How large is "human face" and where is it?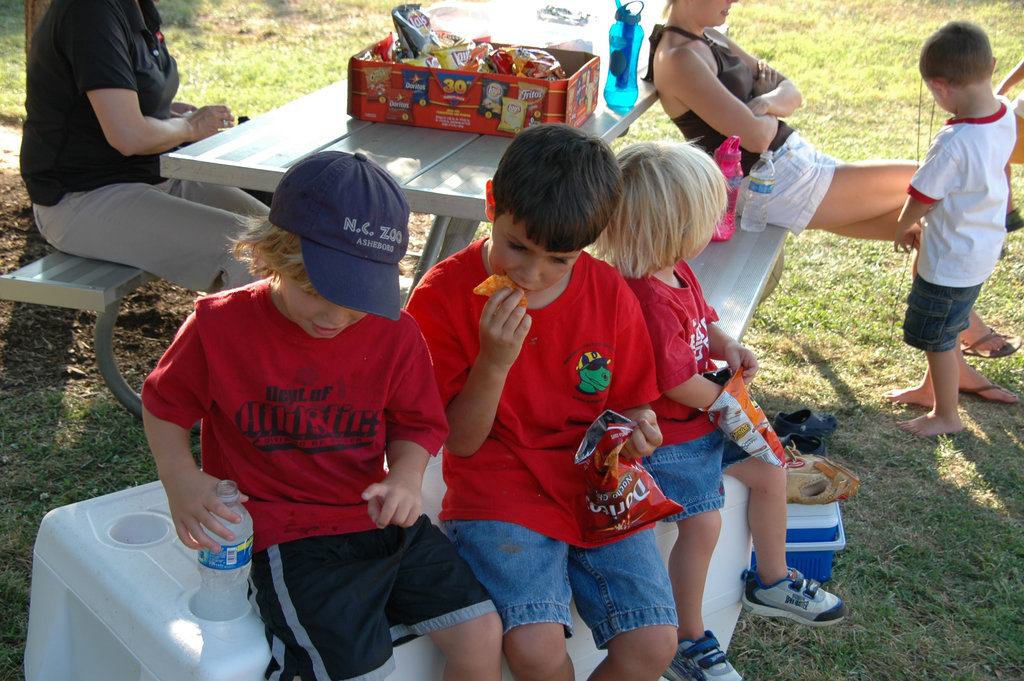
Bounding box: {"left": 489, "top": 208, "right": 585, "bottom": 297}.
